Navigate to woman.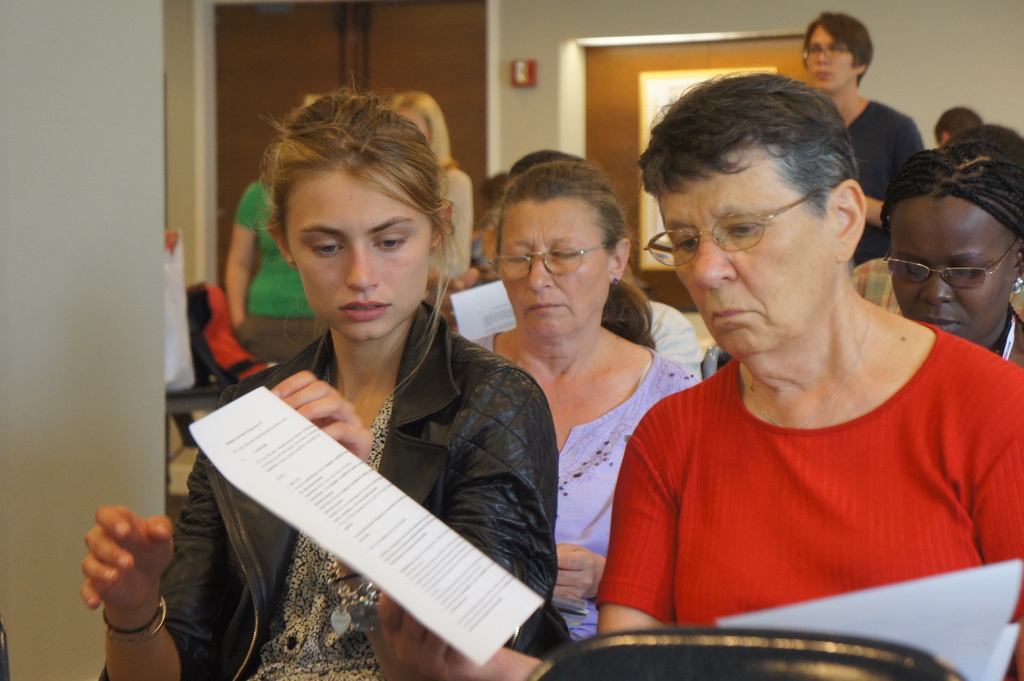
Navigation target: 796, 8, 924, 266.
